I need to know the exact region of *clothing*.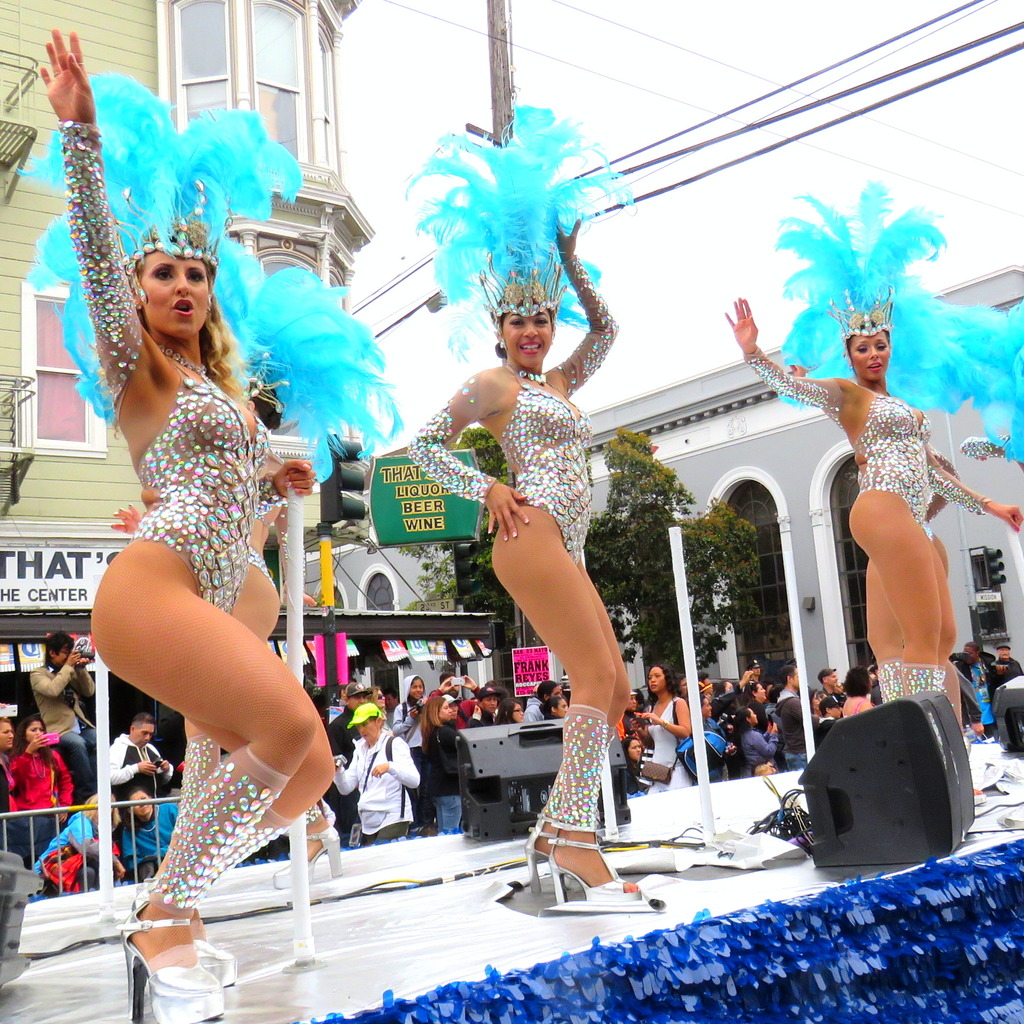
Region: region(500, 364, 596, 566).
